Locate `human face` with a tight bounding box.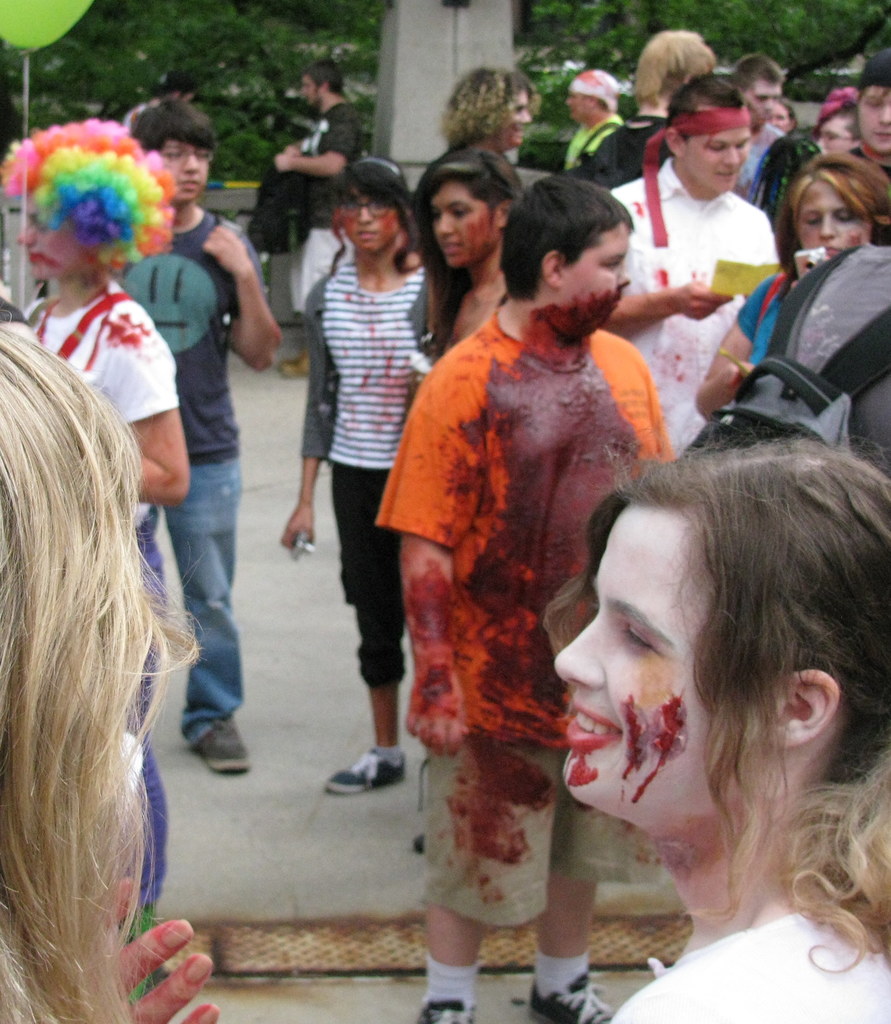
region(767, 97, 789, 132).
